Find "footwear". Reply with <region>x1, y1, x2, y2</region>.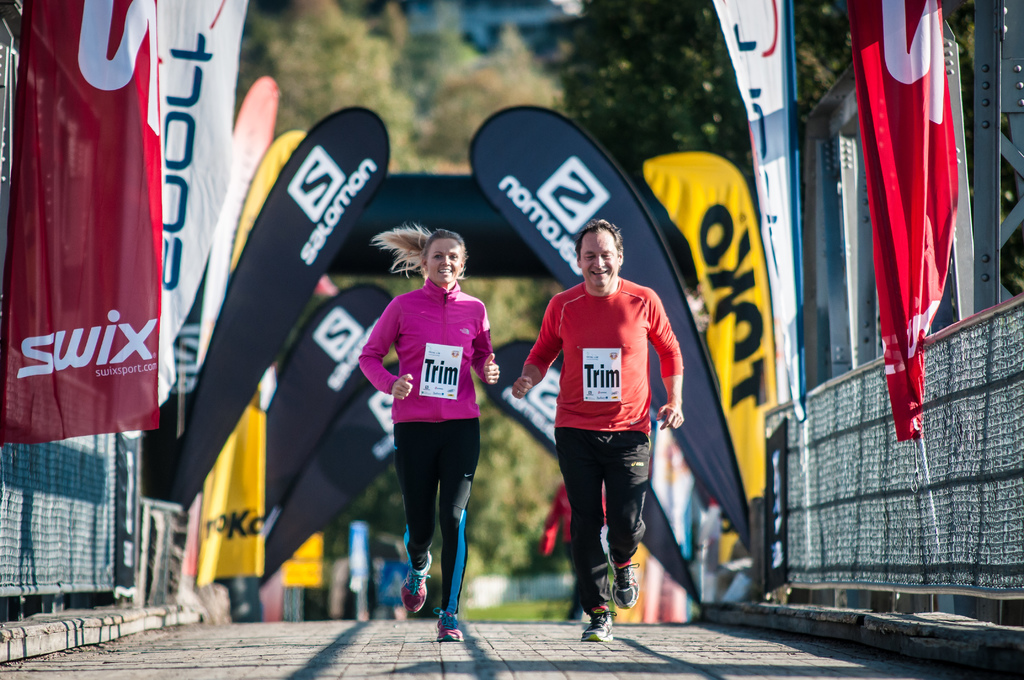
<region>578, 601, 623, 643</region>.
